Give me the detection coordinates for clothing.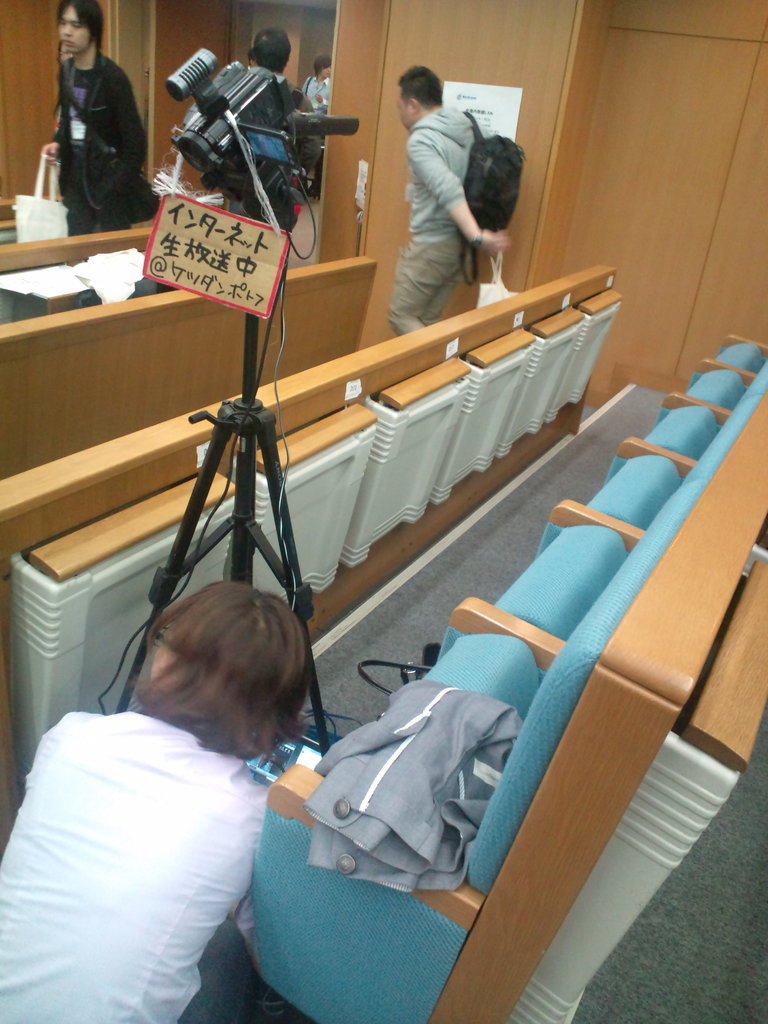
(285, 81, 319, 174).
